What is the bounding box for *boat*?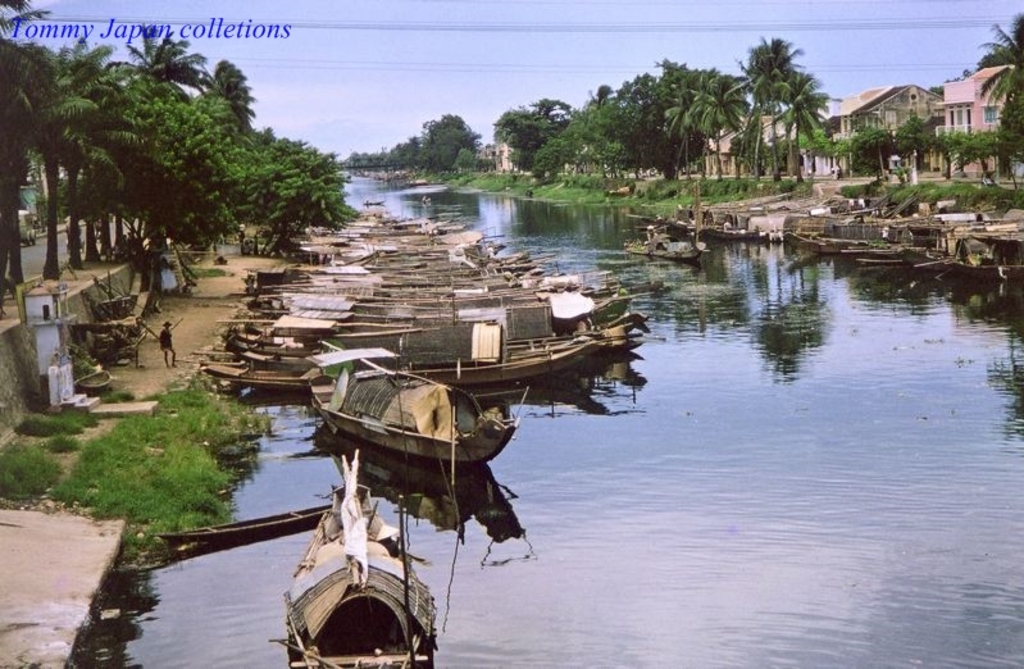
x1=267, y1=449, x2=431, y2=668.
